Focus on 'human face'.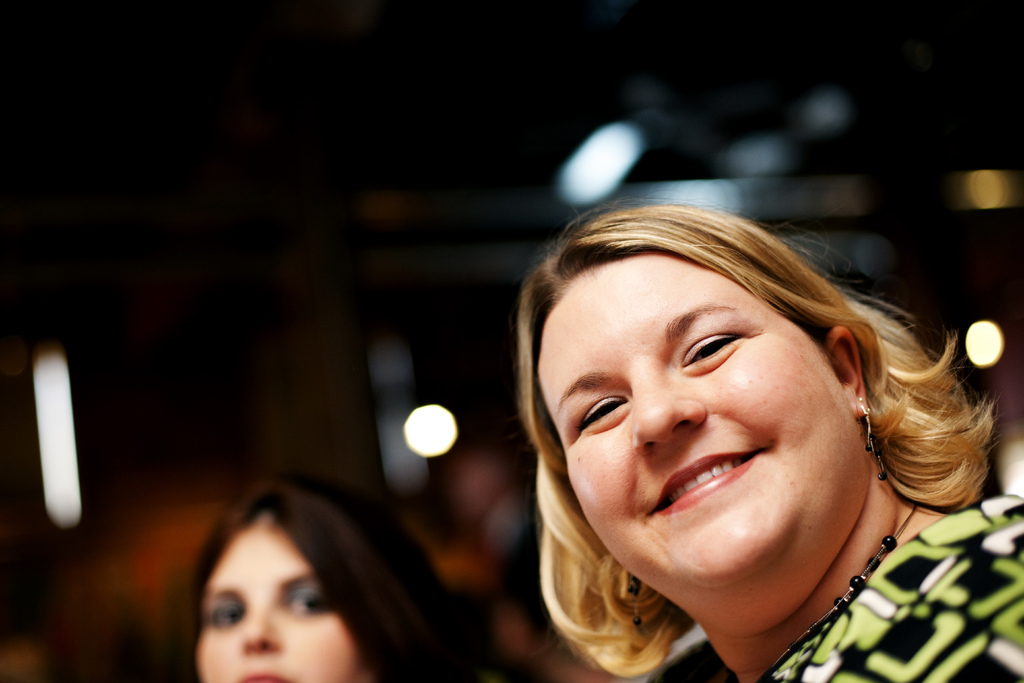
Focused at left=195, top=518, right=350, bottom=682.
